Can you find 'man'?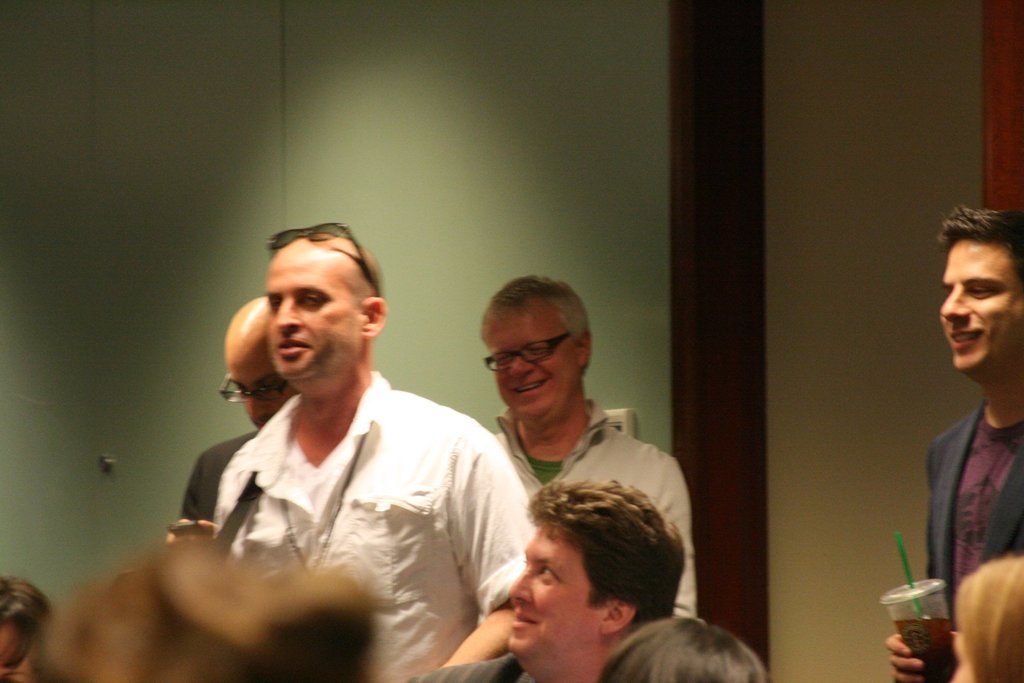
Yes, bounding box: x1=885 y1=204 x2=1023 y2=682.
